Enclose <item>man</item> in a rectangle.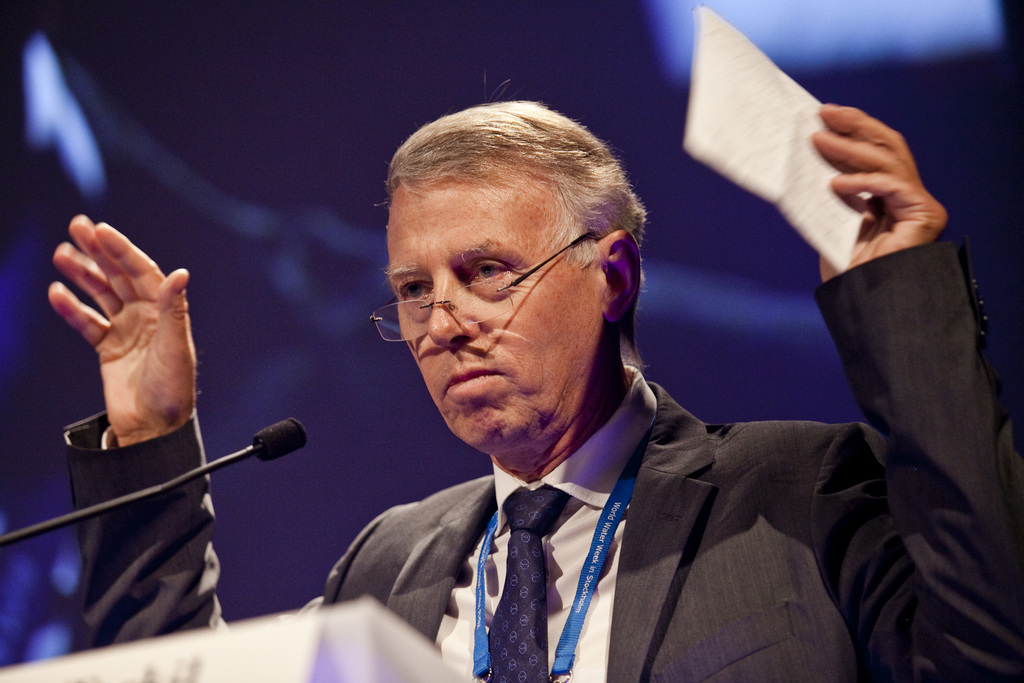
45 69 1023 682.
